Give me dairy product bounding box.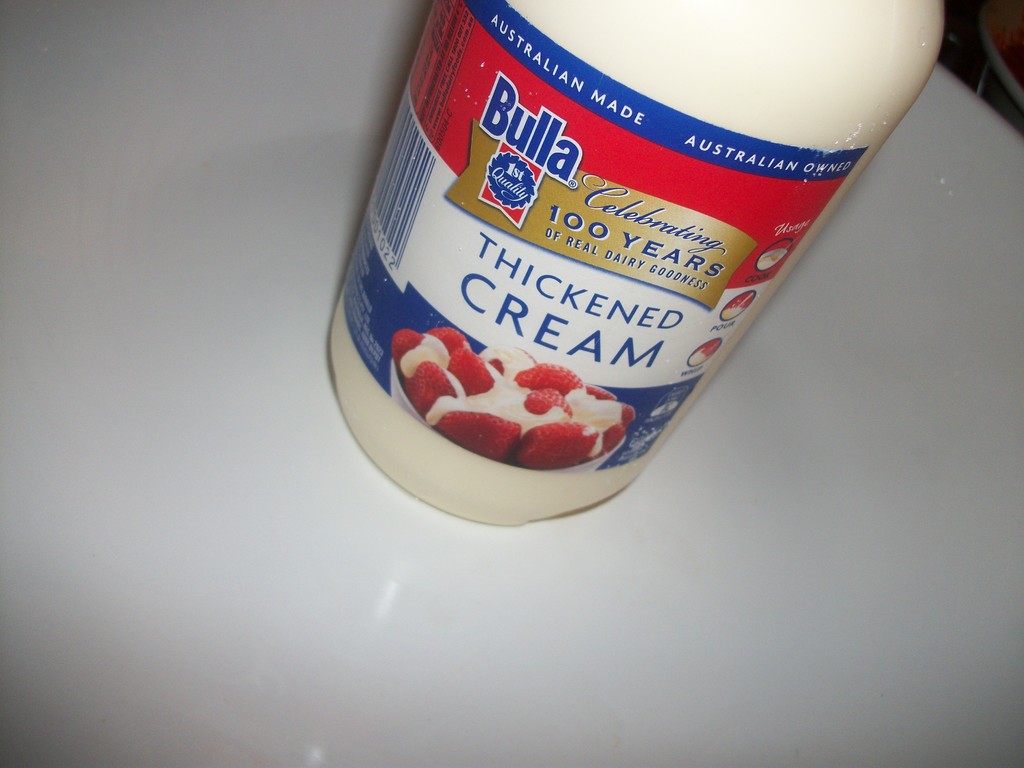
328,0,949,528.
